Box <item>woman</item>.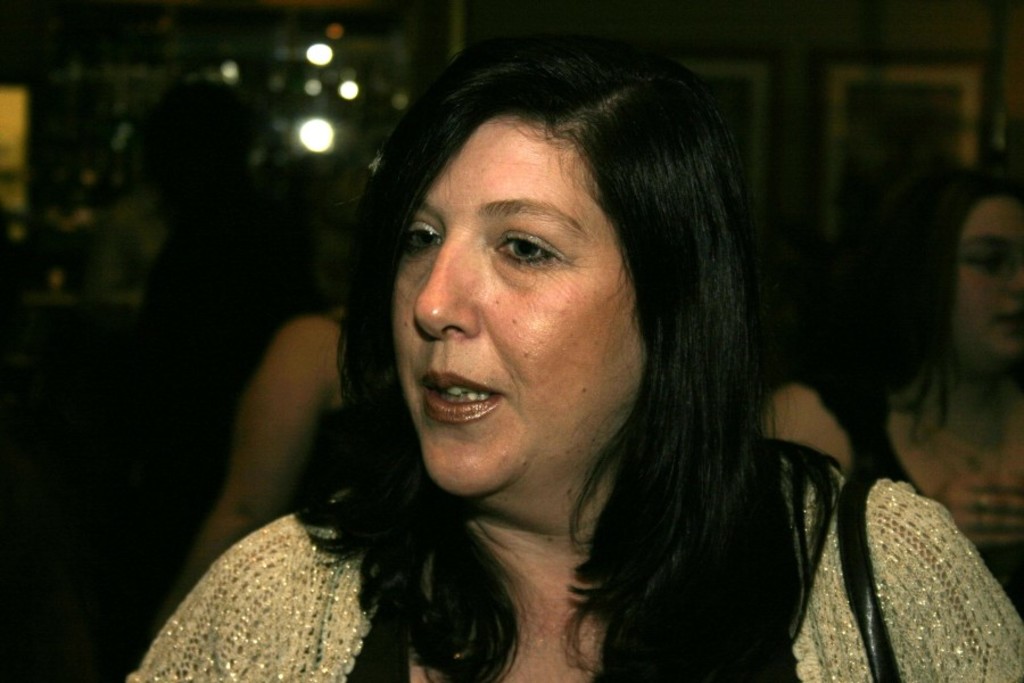
region(763, 167, 1023, 626).
